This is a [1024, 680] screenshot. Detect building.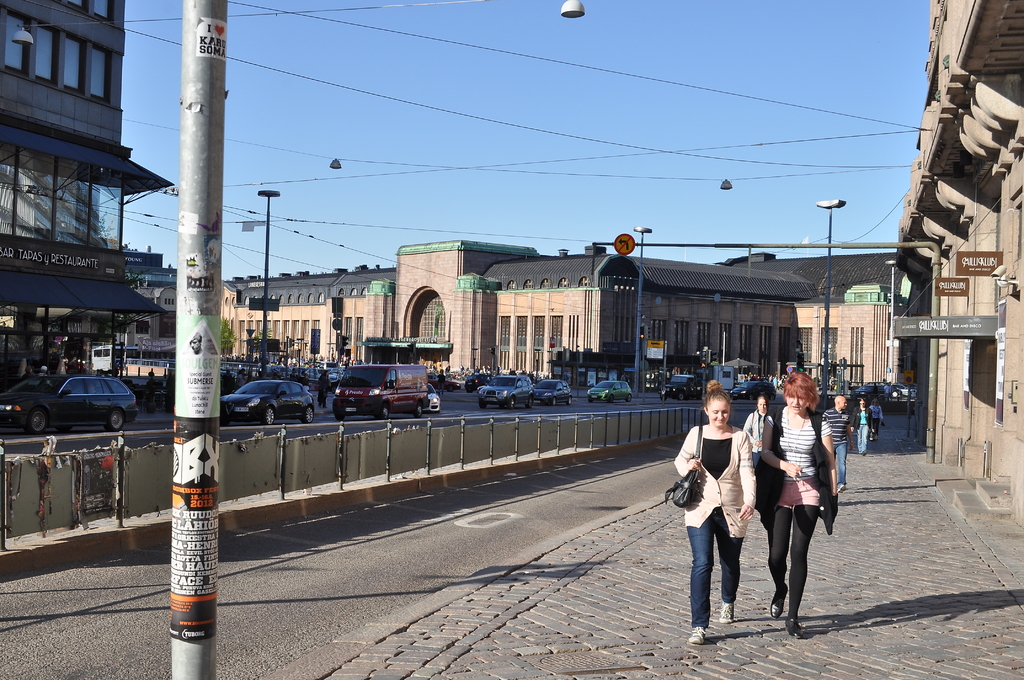
pyautogui.locateOnScreen(894, 0, 1023, 529).
